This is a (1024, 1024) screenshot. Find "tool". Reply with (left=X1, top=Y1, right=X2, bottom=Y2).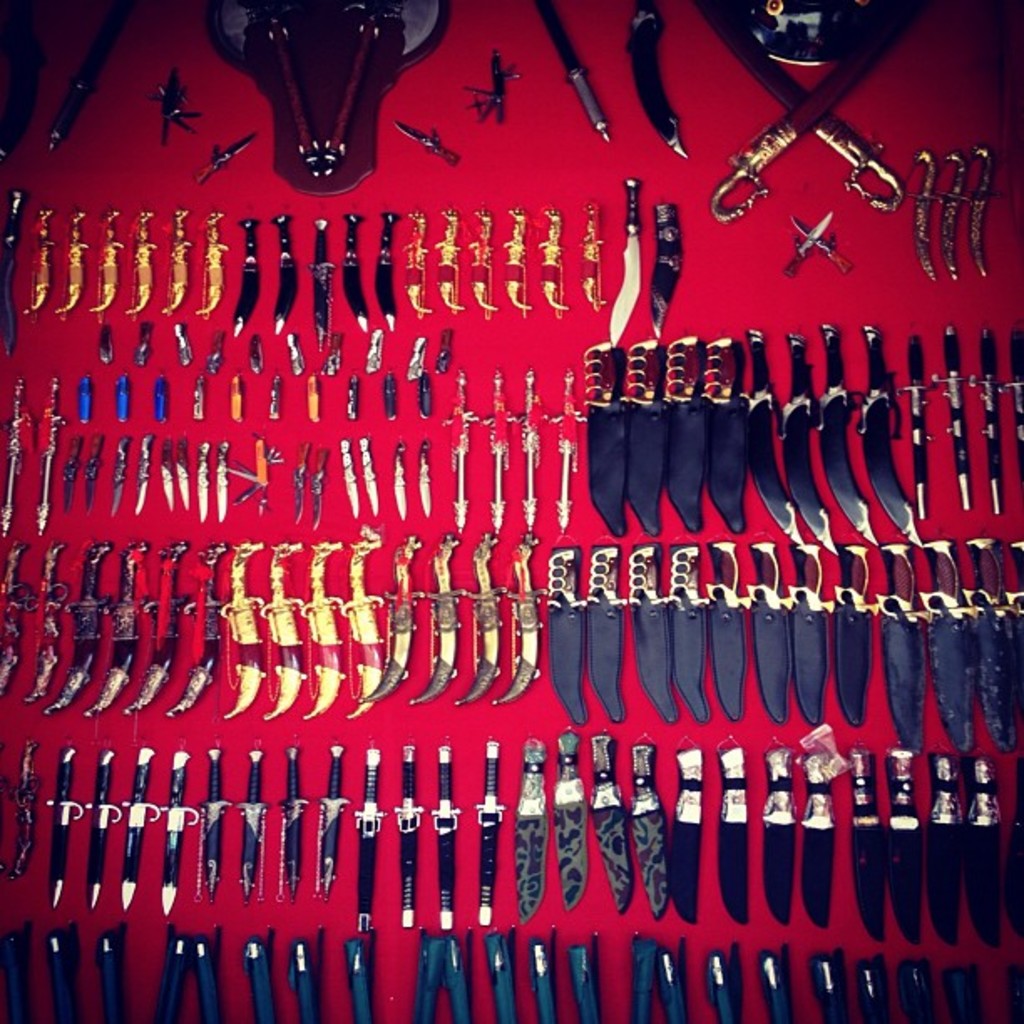
(left=417, top=447, right=432, bottom=510).
